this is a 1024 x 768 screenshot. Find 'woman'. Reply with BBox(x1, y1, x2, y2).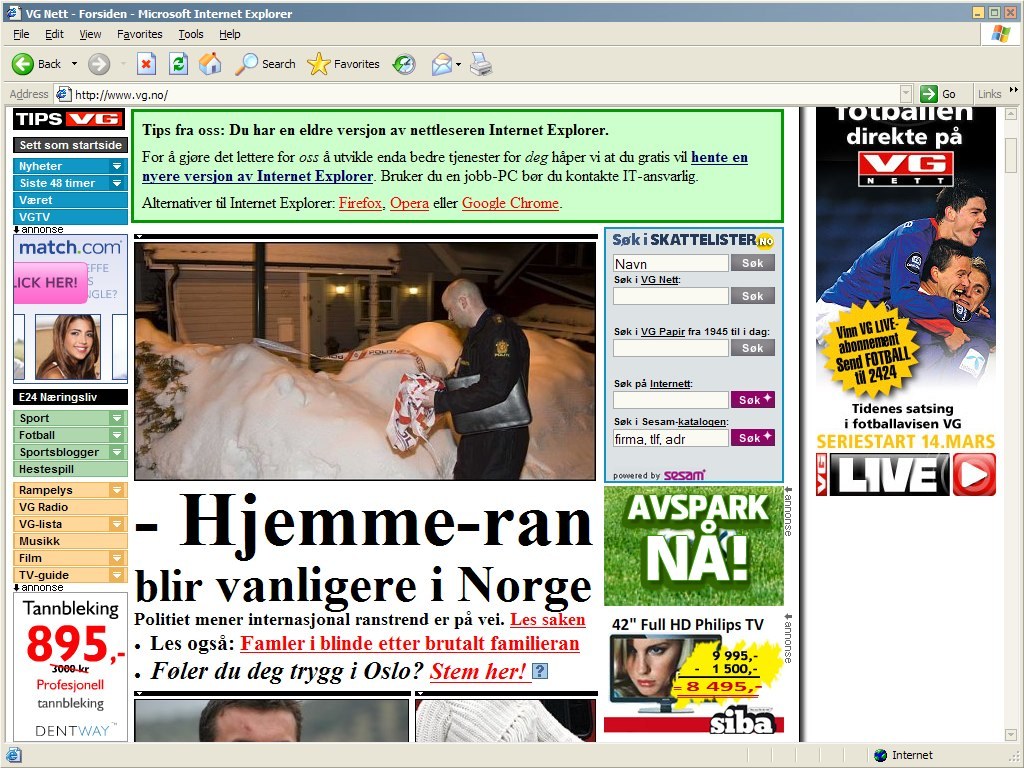
BBox(36, 312, 98, 381).
